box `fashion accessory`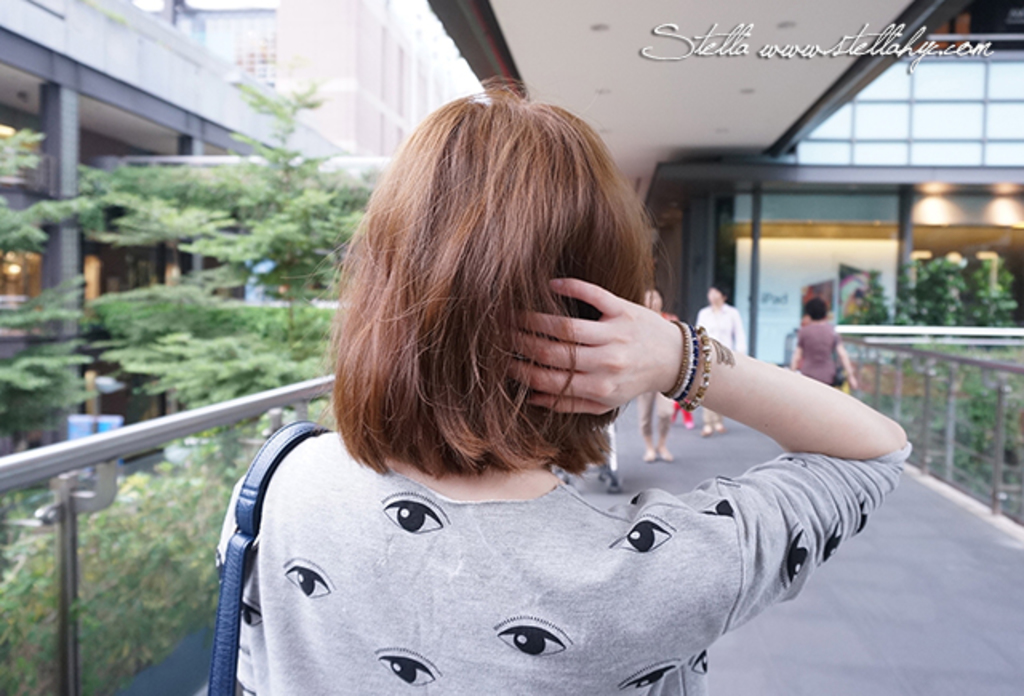
bbox=(210, 421, 333, 694)
